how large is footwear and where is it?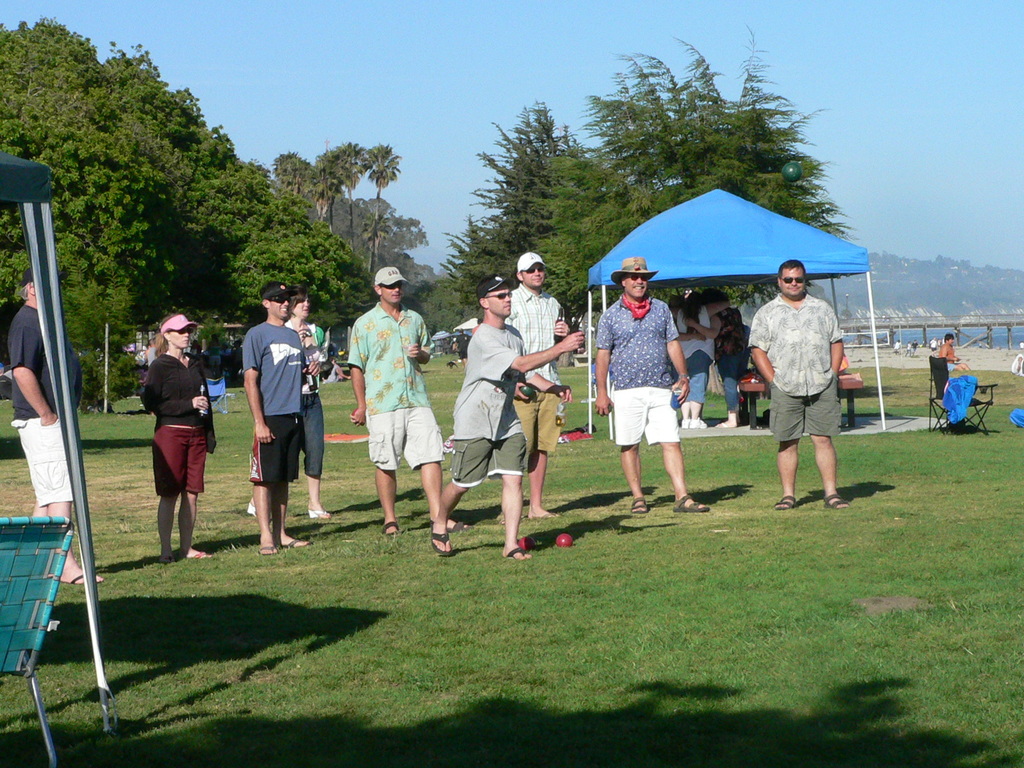
Bounding box: [772,497,798,509].
